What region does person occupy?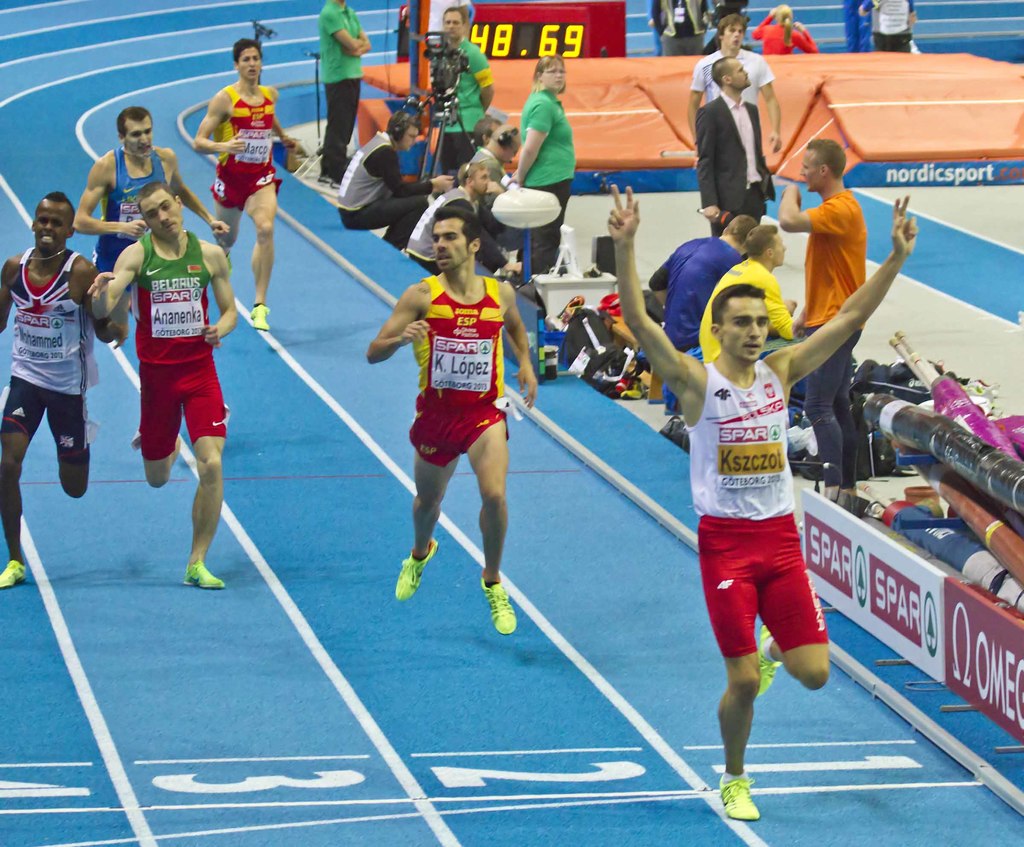
85 182 236 589.
